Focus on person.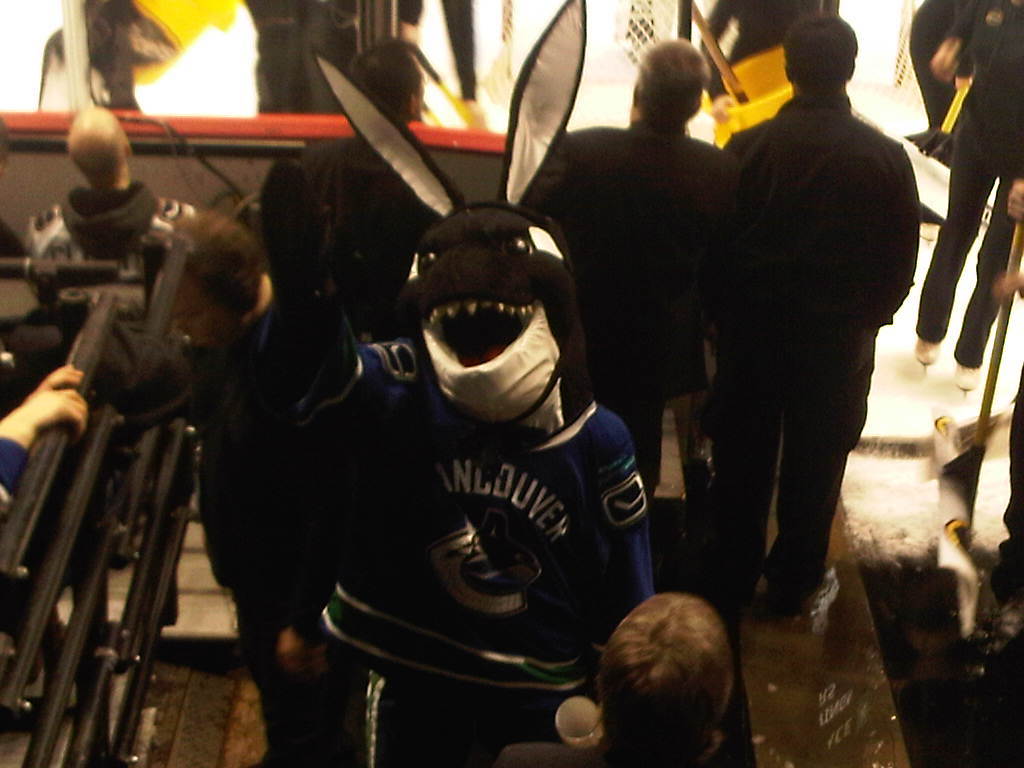
Focused at [255, 155, 655, 767].
